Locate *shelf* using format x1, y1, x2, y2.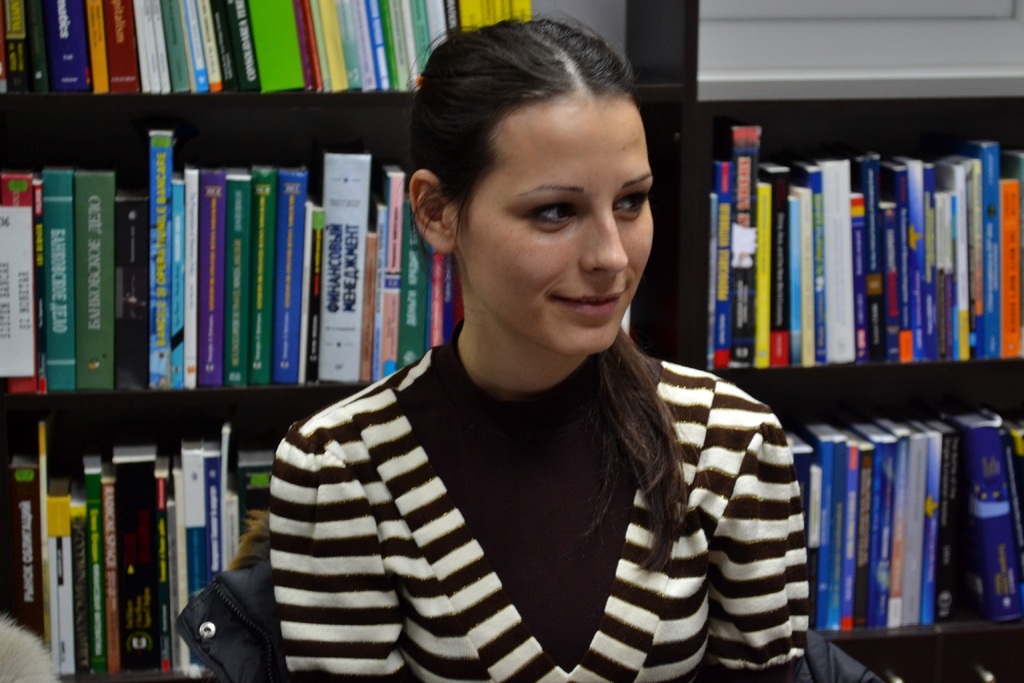
716, 368, 1023, 641.
